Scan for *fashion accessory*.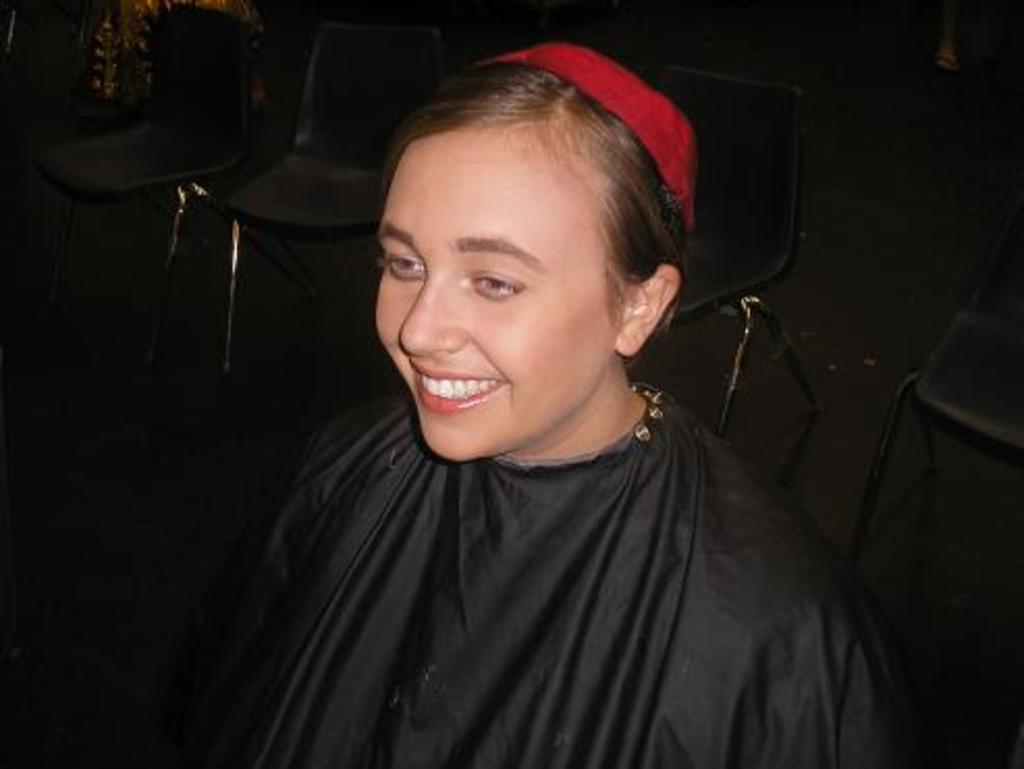
Scan result: box(476, 37, 700, 239).
